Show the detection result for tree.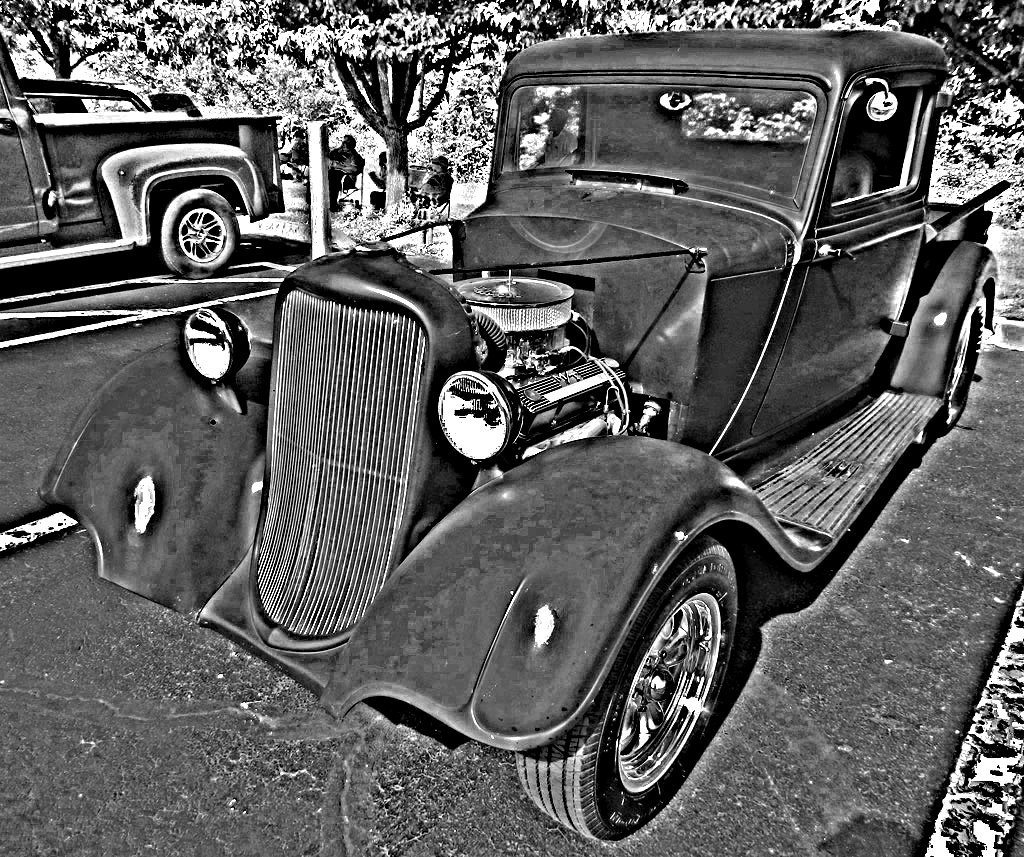
{"left": 132, "top": 0, "right": 1023, "bottom": 227}.
